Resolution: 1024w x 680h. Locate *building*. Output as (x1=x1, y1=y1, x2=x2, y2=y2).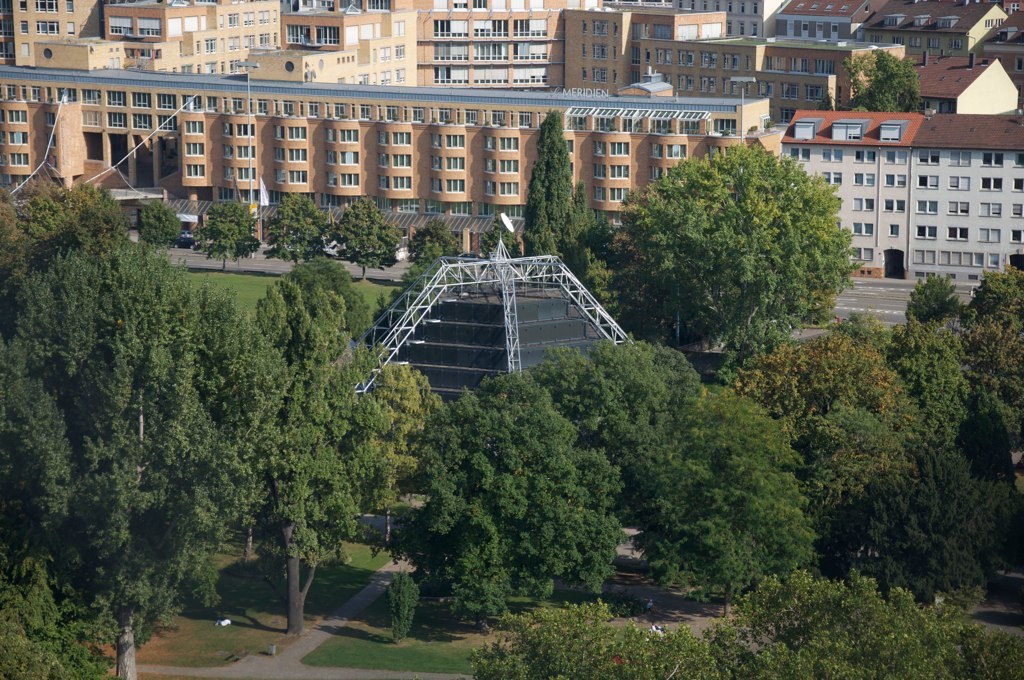
(x1=3, y1=39, x2=784, y2=244).
